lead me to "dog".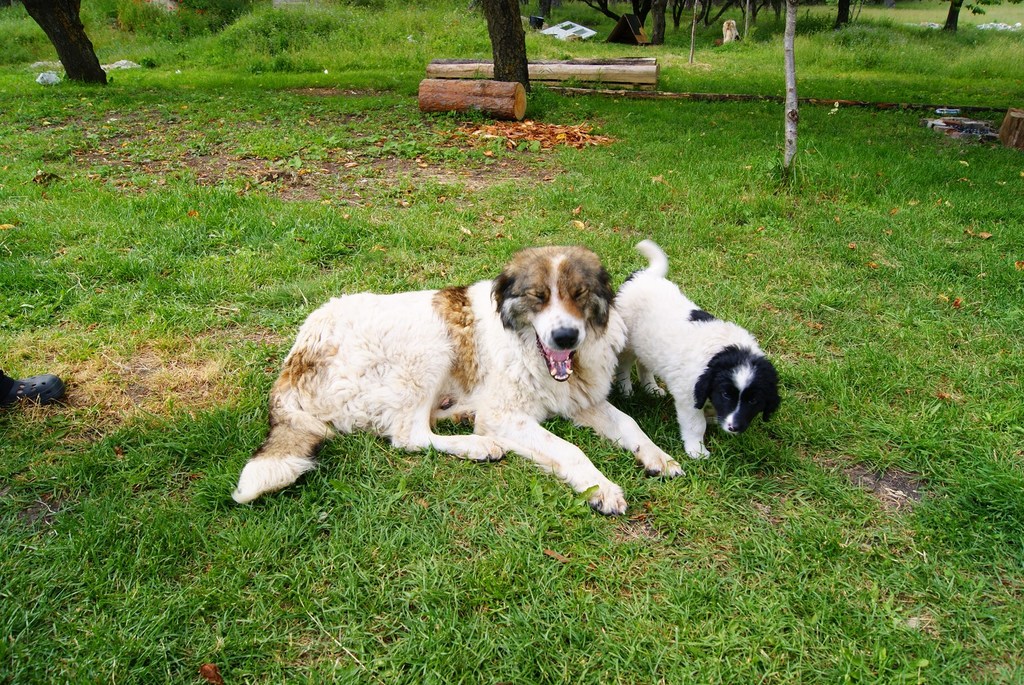
Lead to region(229, 241, 689, 517).
